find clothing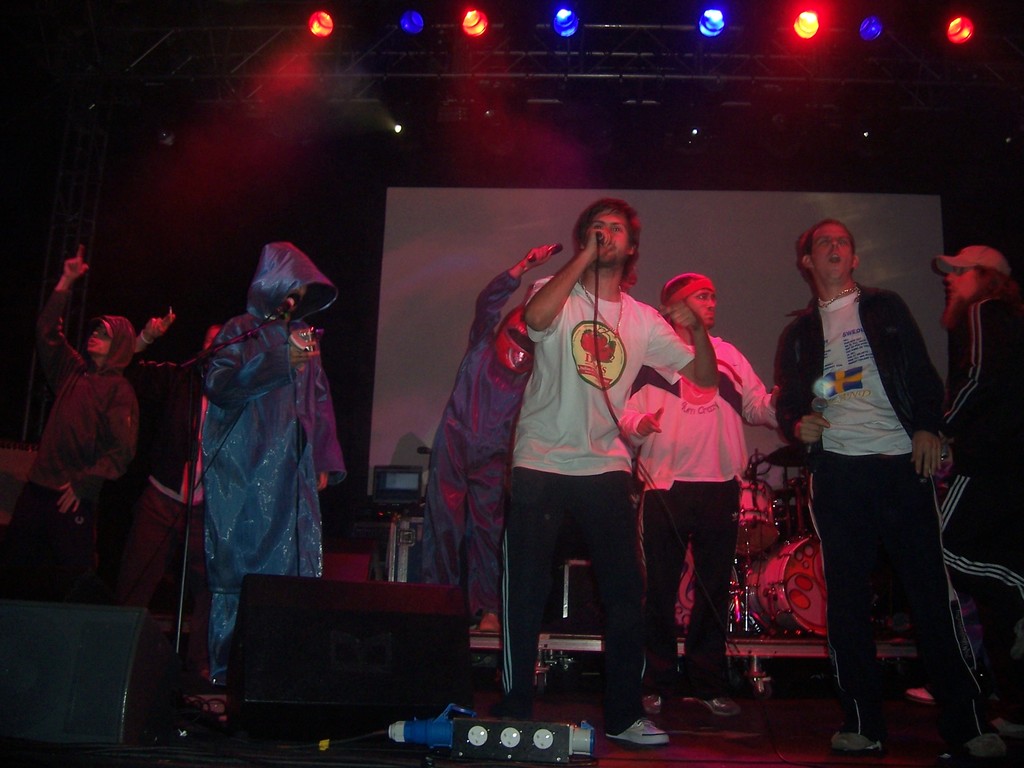
x1=929 y1=292 x2=1023 y2=684
